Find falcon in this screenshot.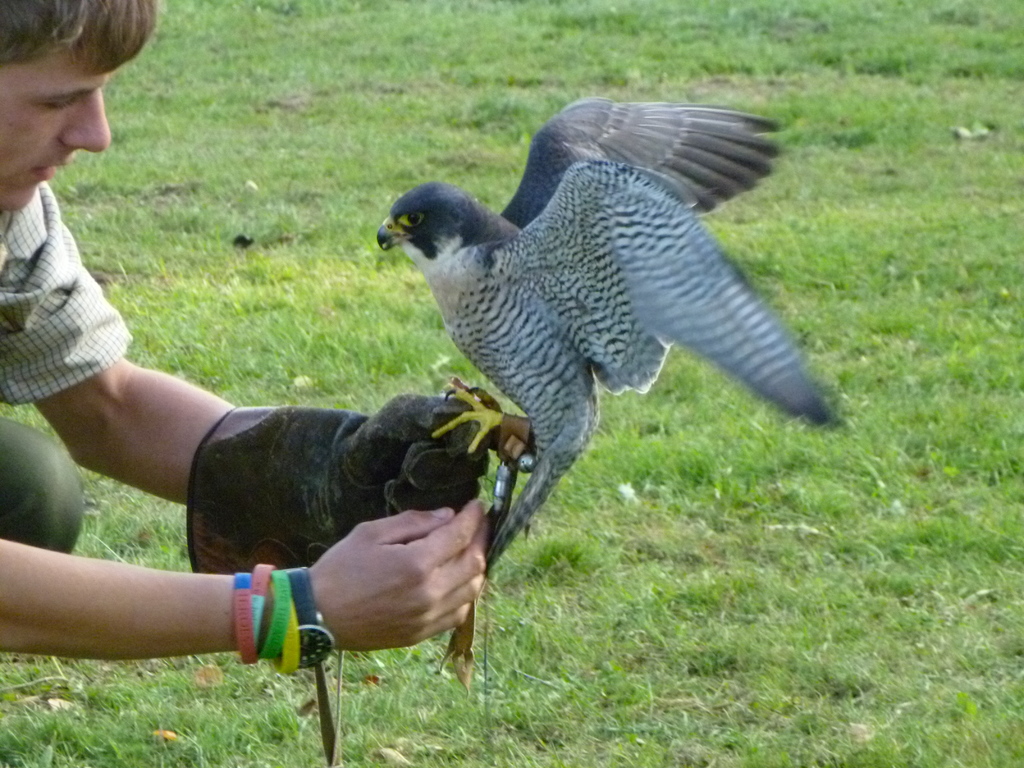
The bounding box for falcon is (358, 95, 840, 578).
